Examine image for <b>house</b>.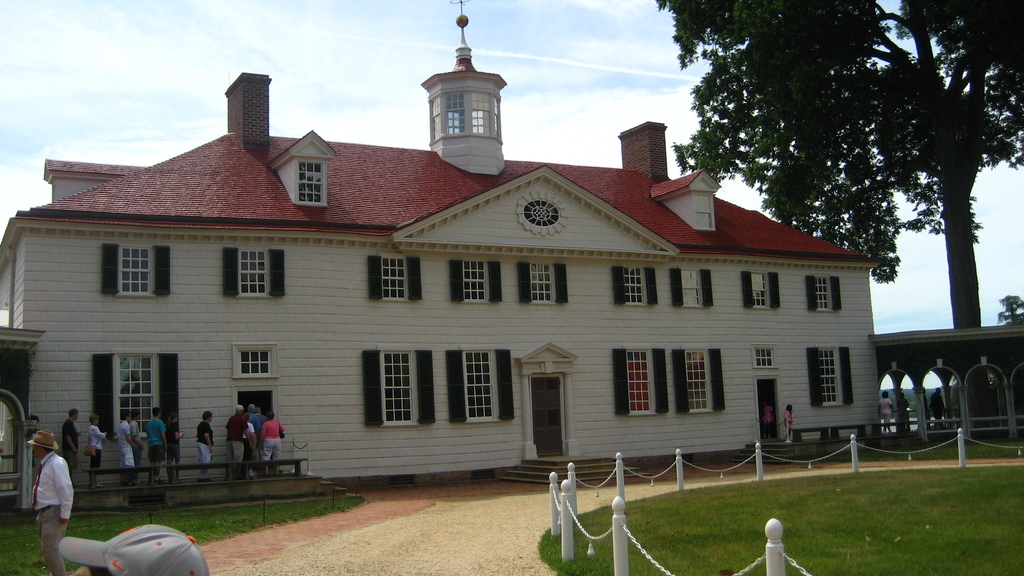
Examination result: bbox=[74, 65, 874, 488].
